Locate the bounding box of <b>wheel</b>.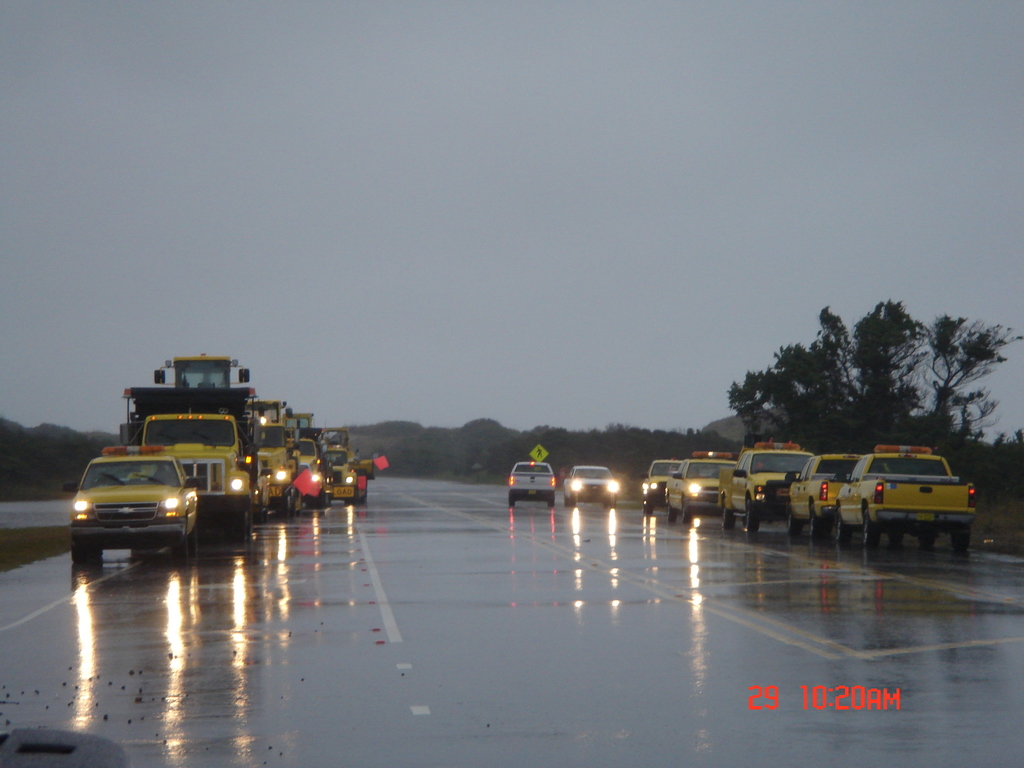
Bounding box: x1=789 y1=521 x2=797 y2=536.
